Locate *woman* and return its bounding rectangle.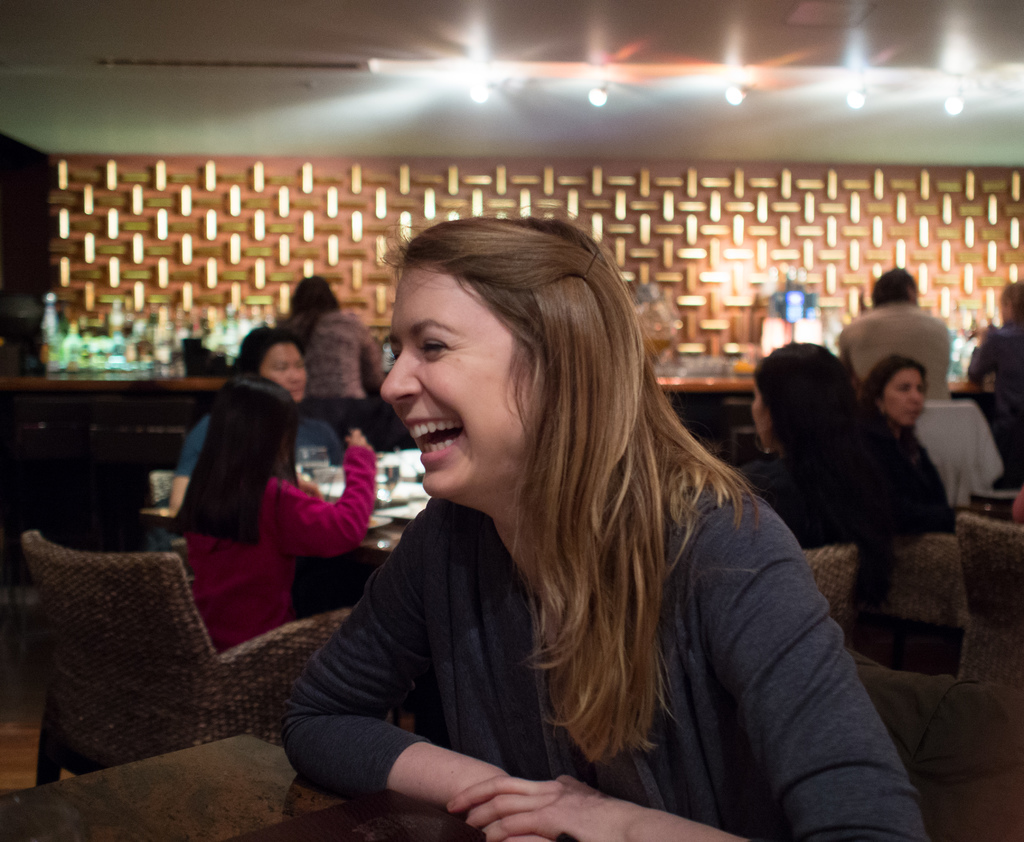
pyautogui.locateOnScreen(861, 352, 958, 549).
